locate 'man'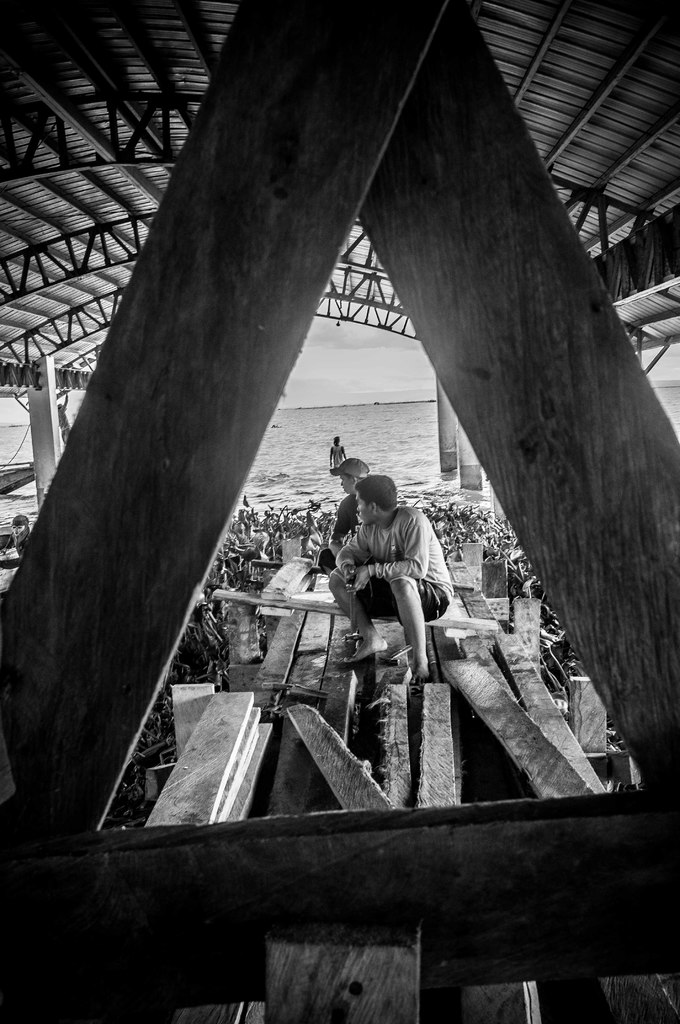
box(323, 467, 457, 682)
